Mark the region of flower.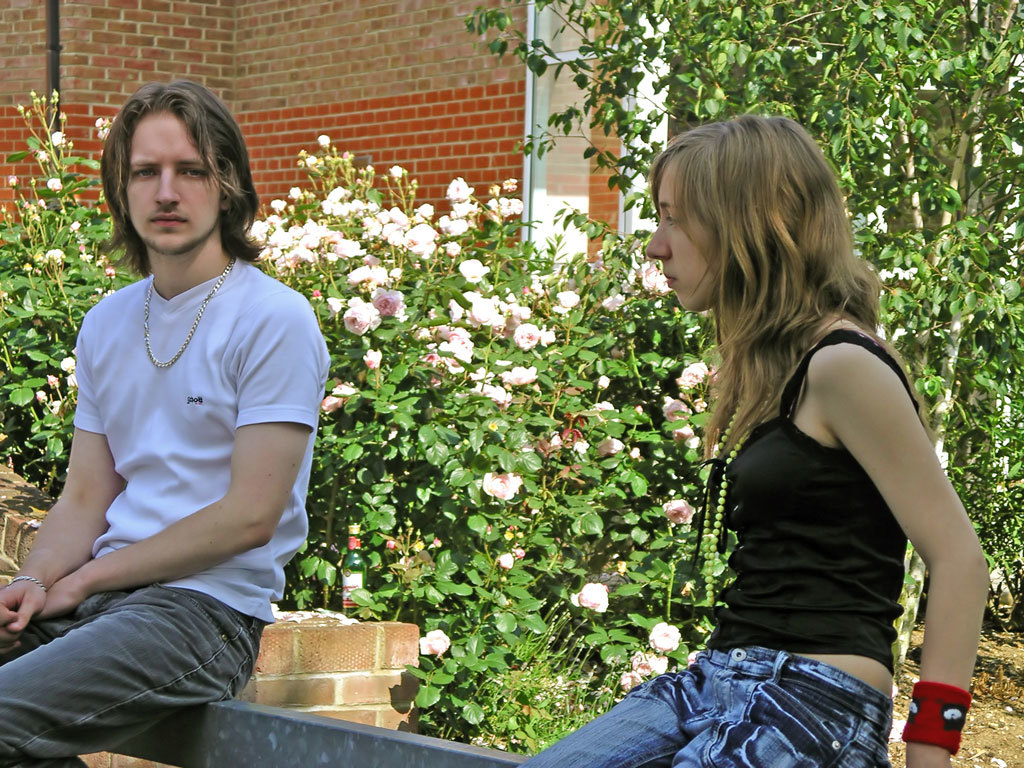
Region: [x1=599, y1=383, x2=614, y2=395].
